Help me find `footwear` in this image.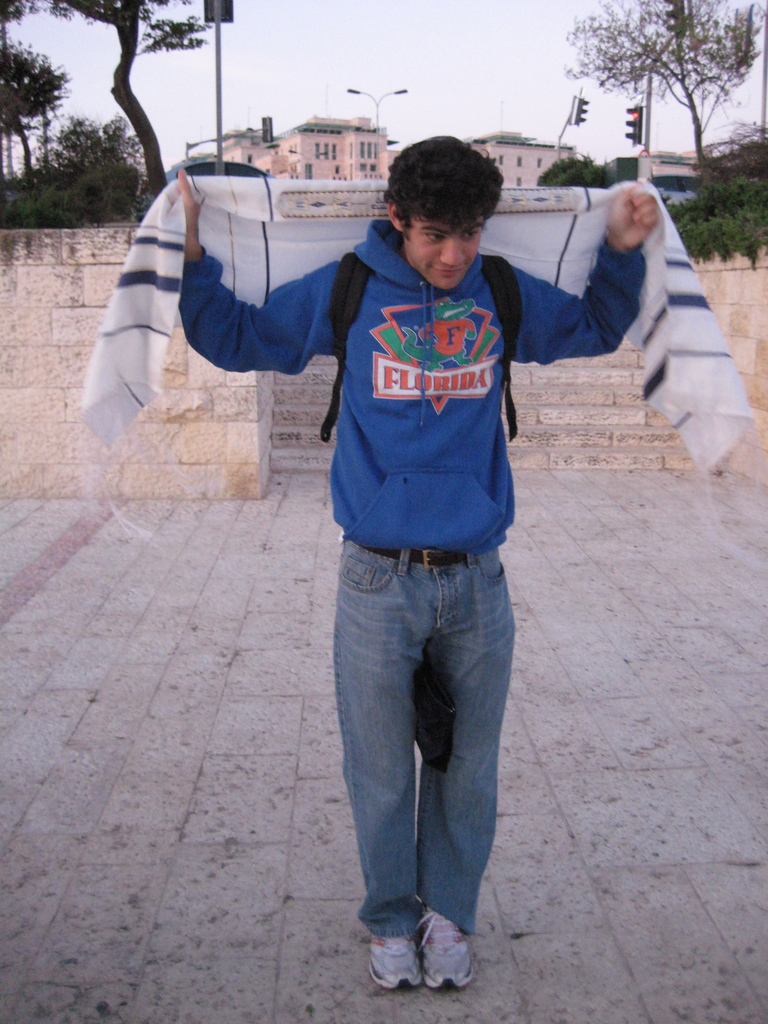
Found it: l=372, t=932, r=424, b=986.
